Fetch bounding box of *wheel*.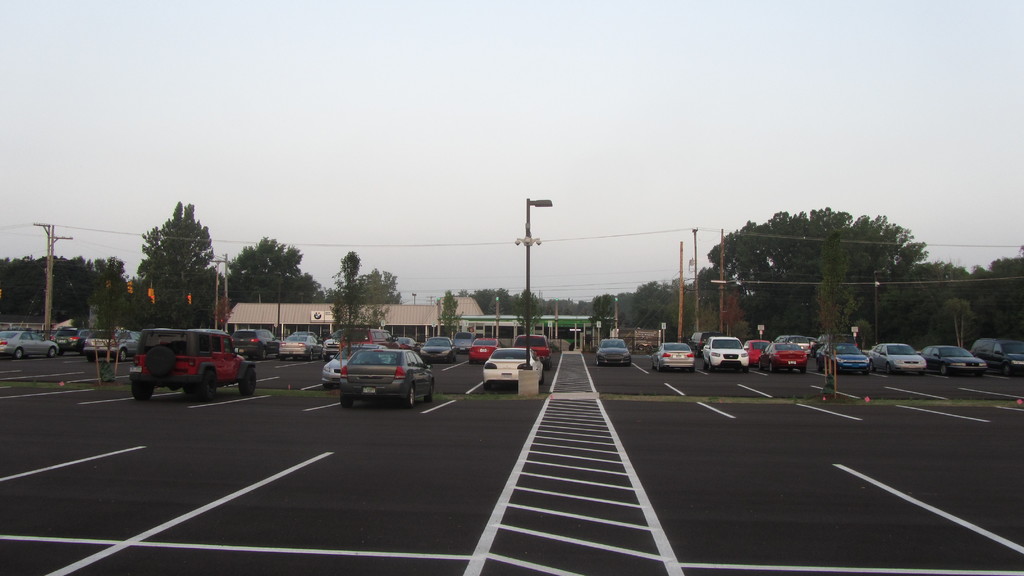
Bbox: left=456, top=353, right=458, bottom=359.
